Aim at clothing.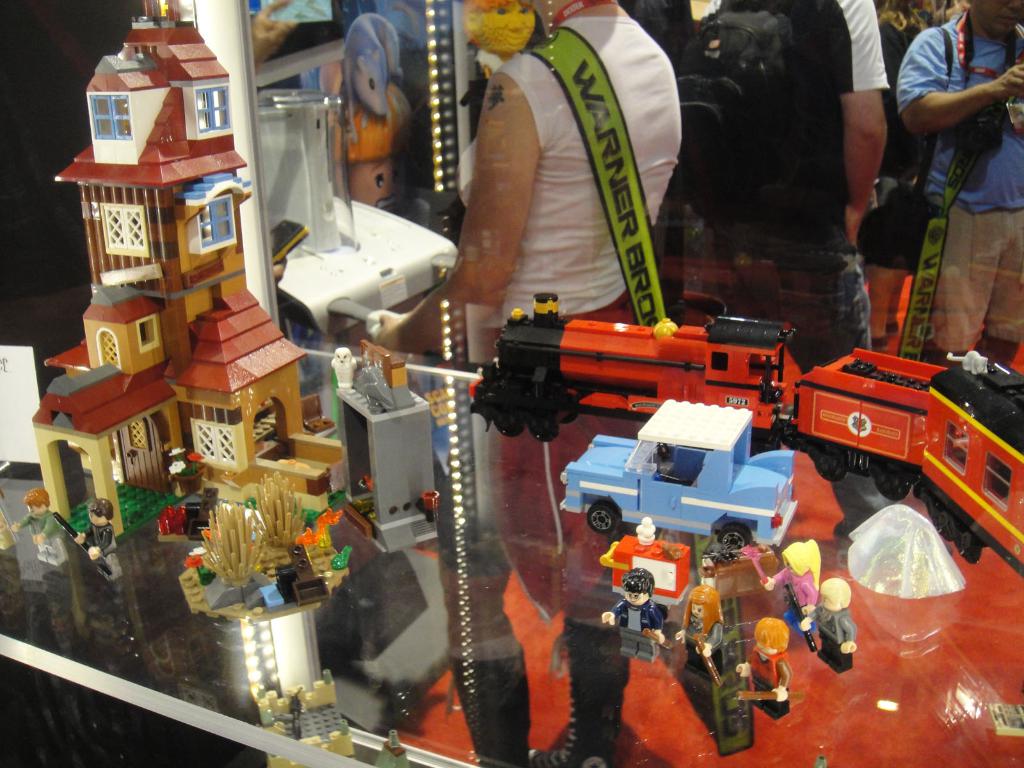
Aimed at x1=696, y1=0, x2=909, y2=544.
